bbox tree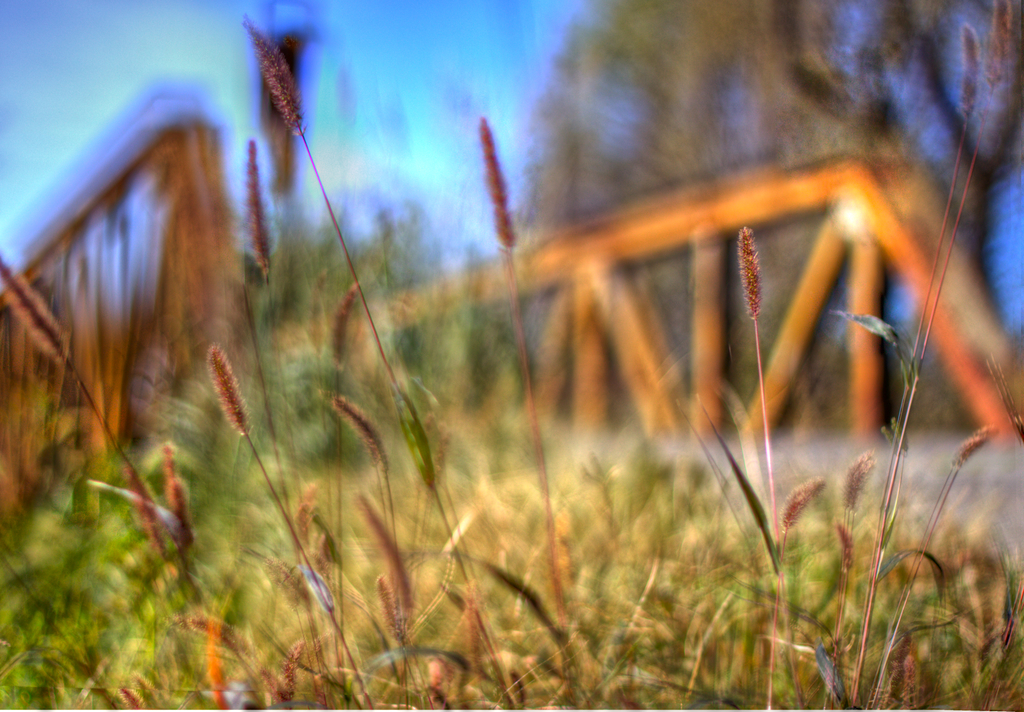
select_region(519, 6, 1020, 422)
